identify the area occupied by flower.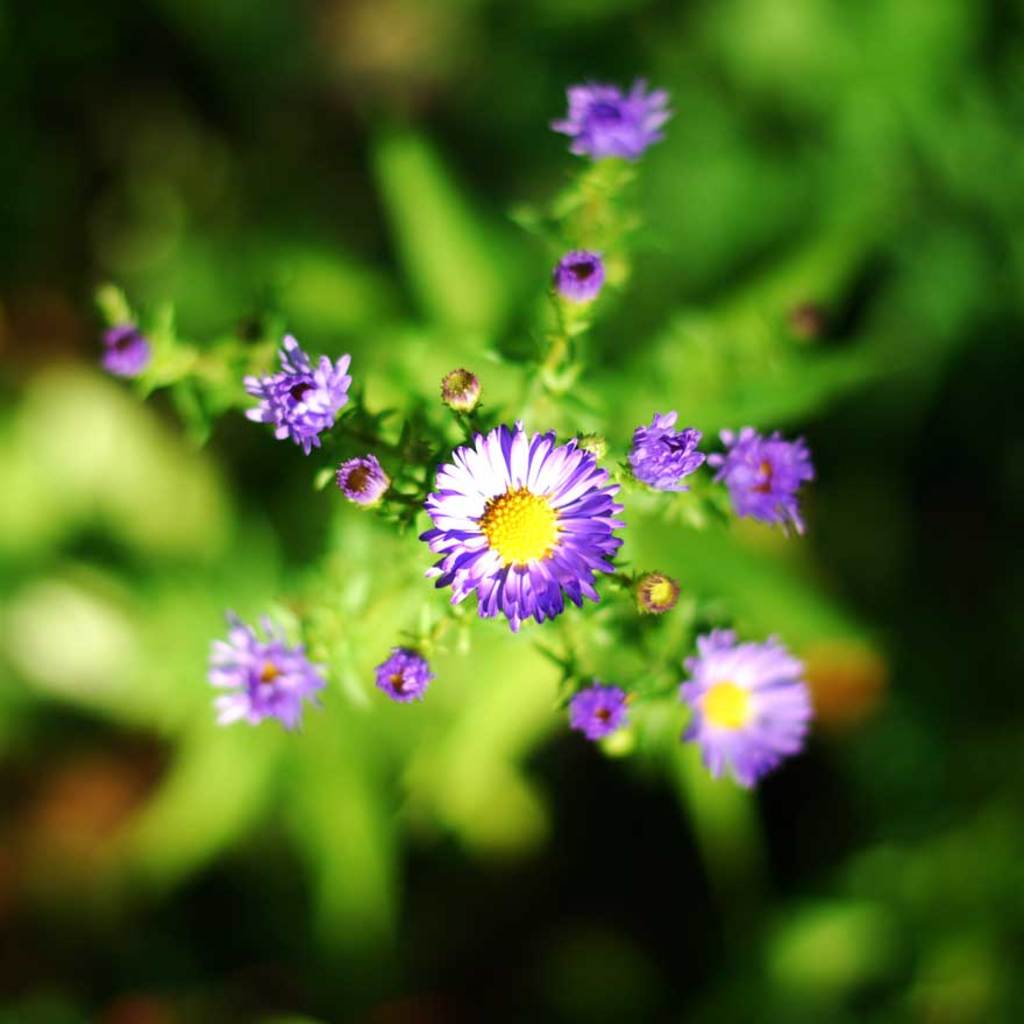
Area: <box>432,360,485,412</box>.
